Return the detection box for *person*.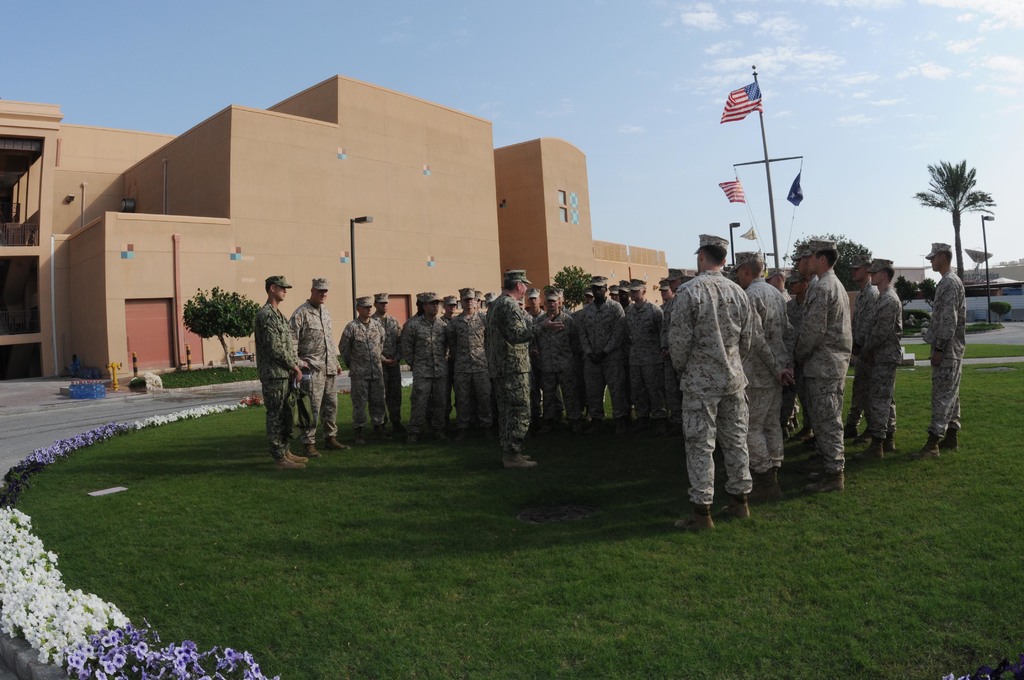
{"left": 535, "top": 287, "right": 572, "bottom": 428}.
